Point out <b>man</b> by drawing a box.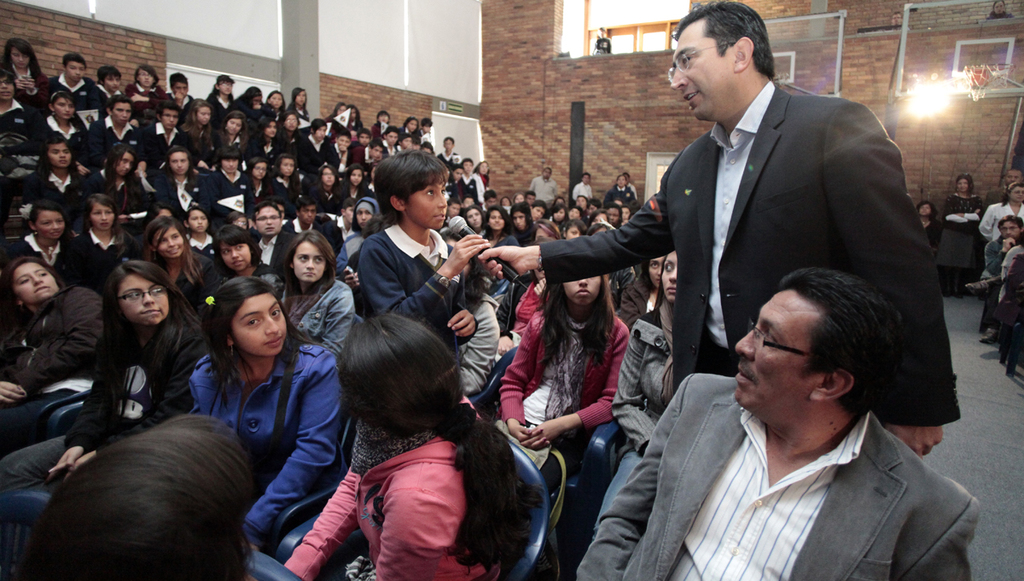
rect(477, 0, 957, 470).
